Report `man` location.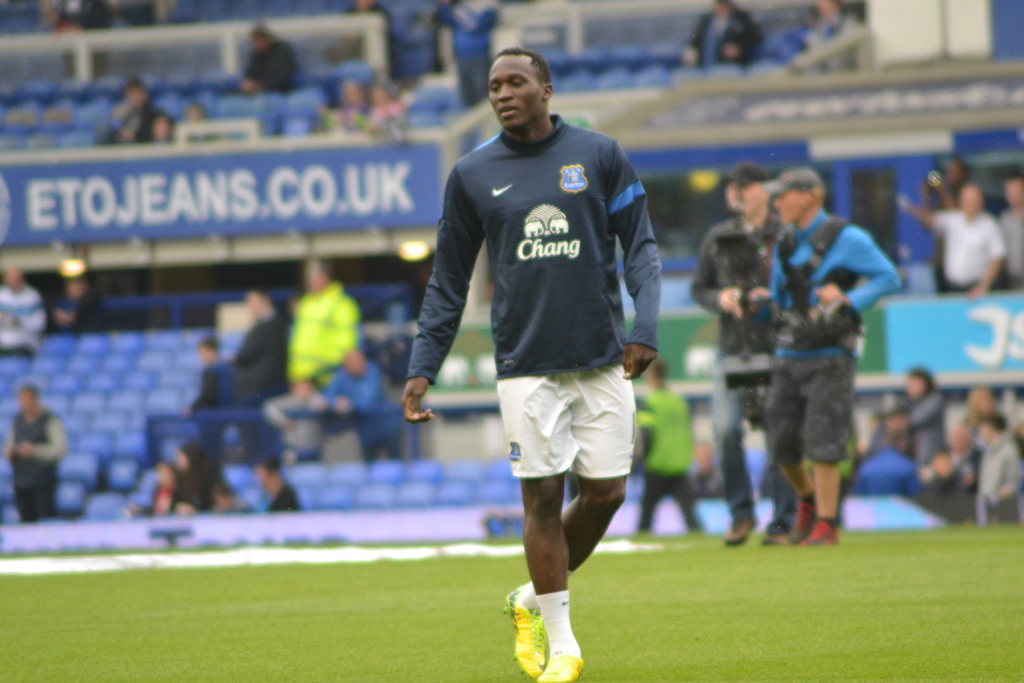
Report: 760, 173, 893, 548.
